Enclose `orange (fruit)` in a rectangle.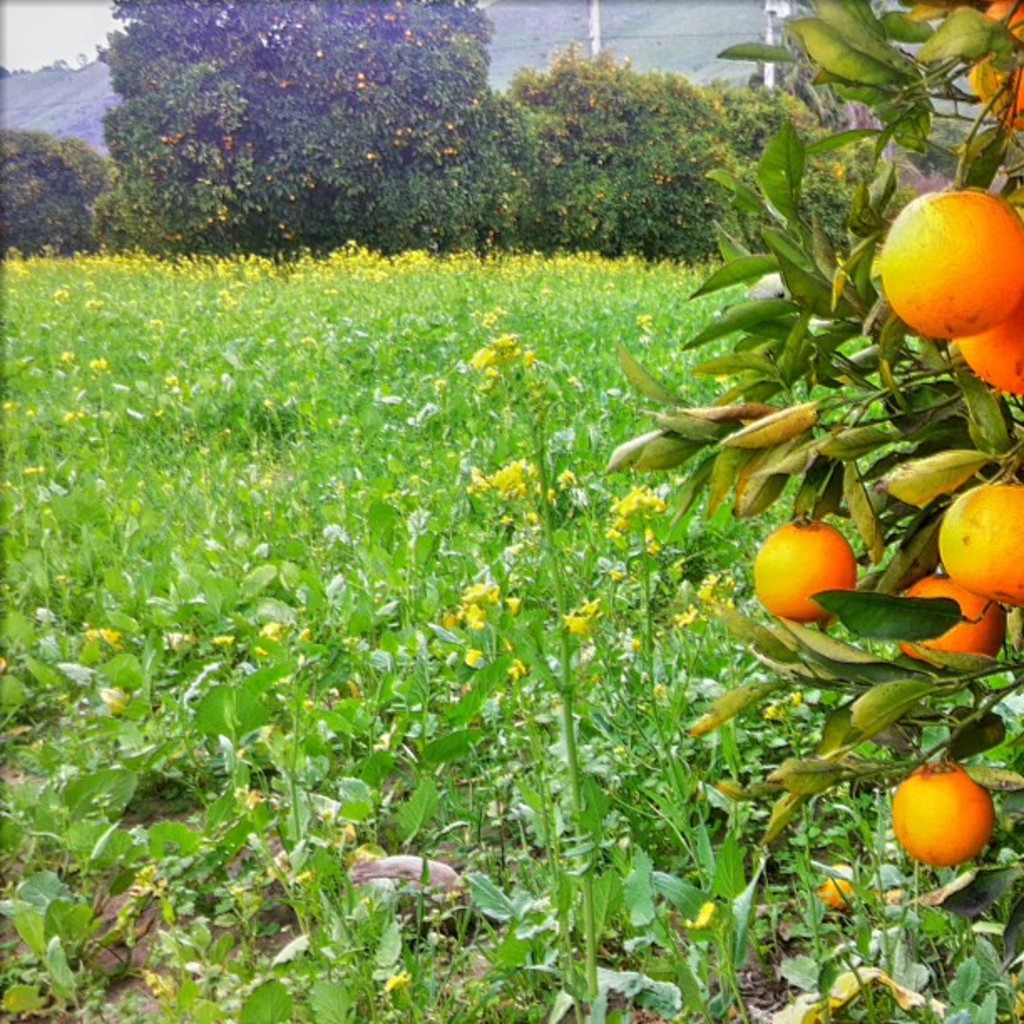
x1=945, y1=484, x2=1016, y2=614.
